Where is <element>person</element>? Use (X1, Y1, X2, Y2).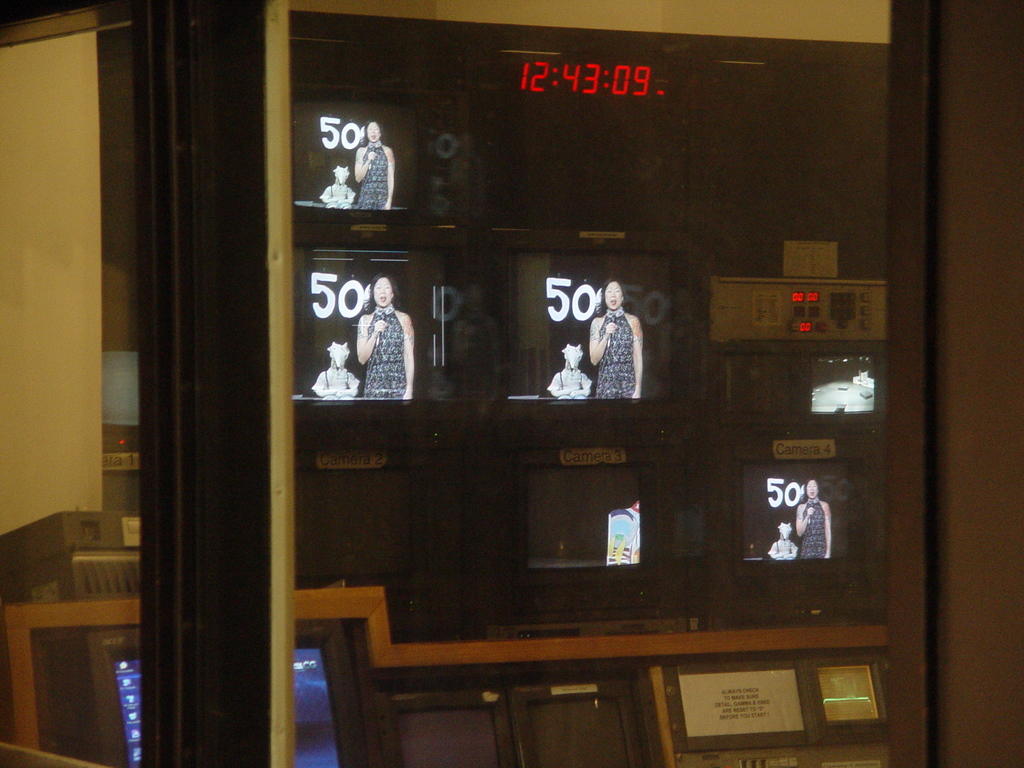
(353, 119, 394, 208).
